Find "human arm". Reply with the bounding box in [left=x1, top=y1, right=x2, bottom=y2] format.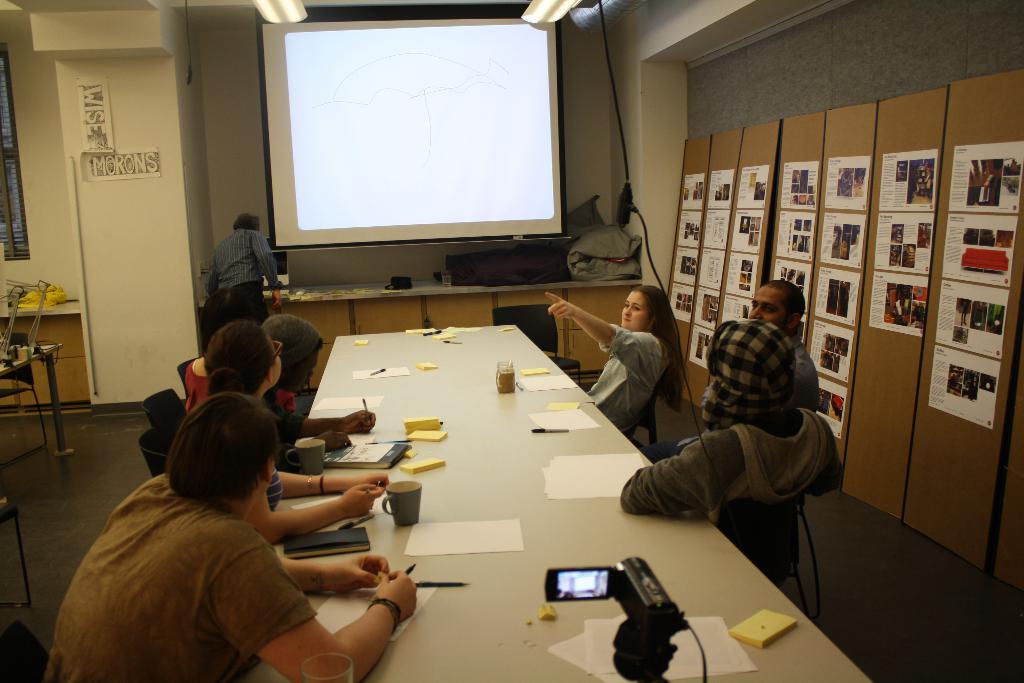
[left=543, top=290, right=652, bottom=372].
